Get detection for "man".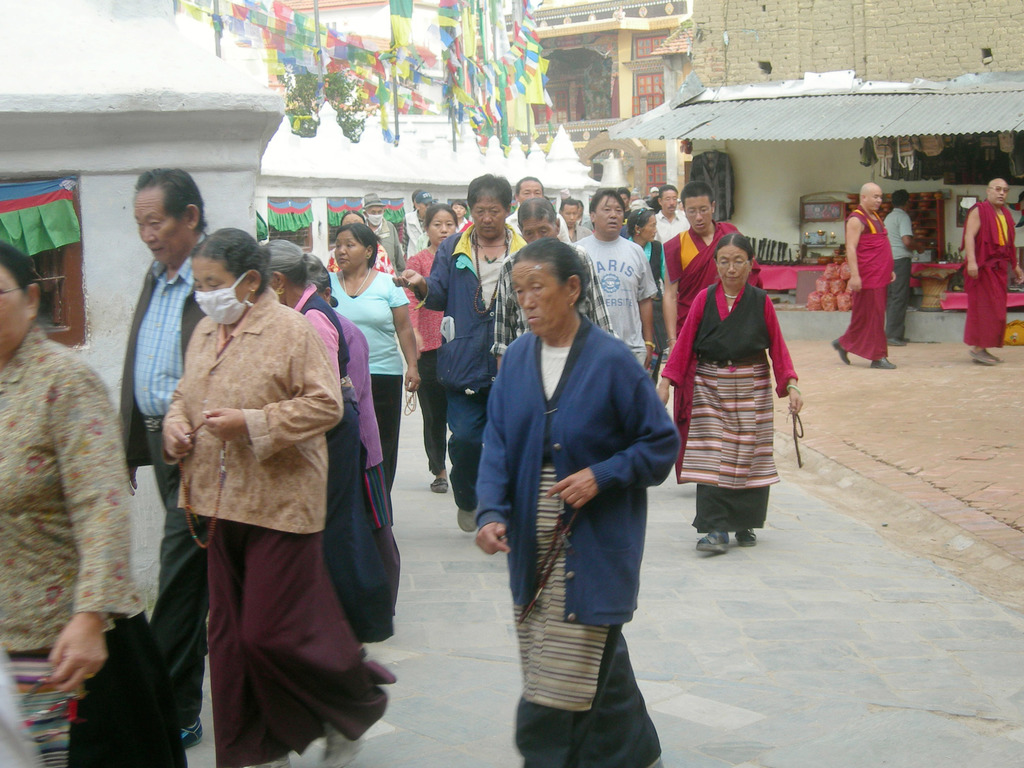
Detection: detection(833, 180, 897, 369).
